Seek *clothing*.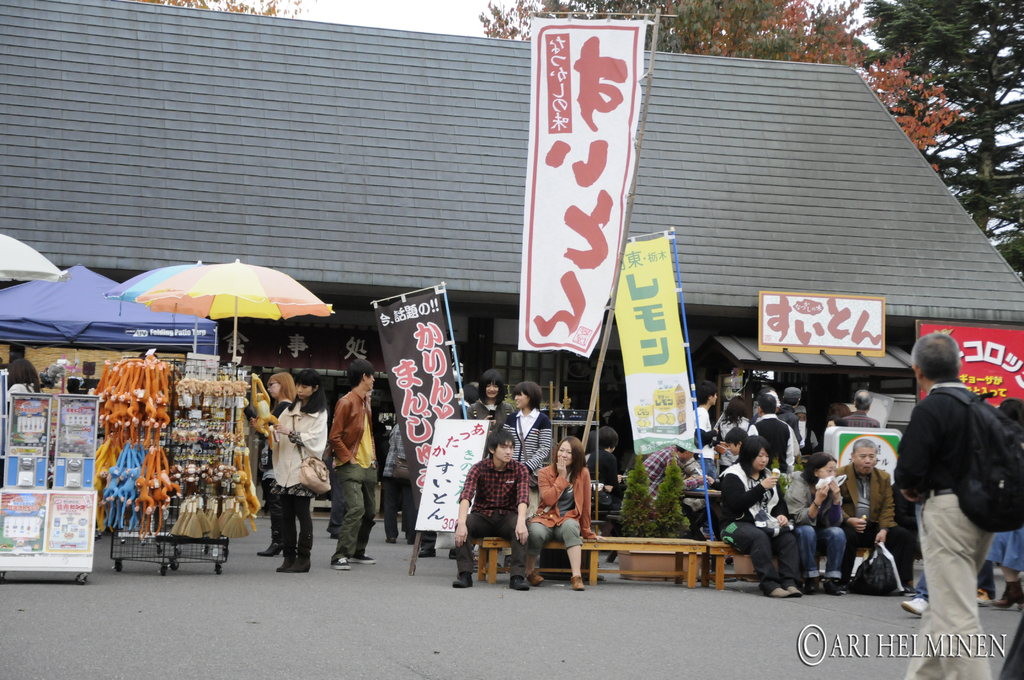
540,467,588,537.
